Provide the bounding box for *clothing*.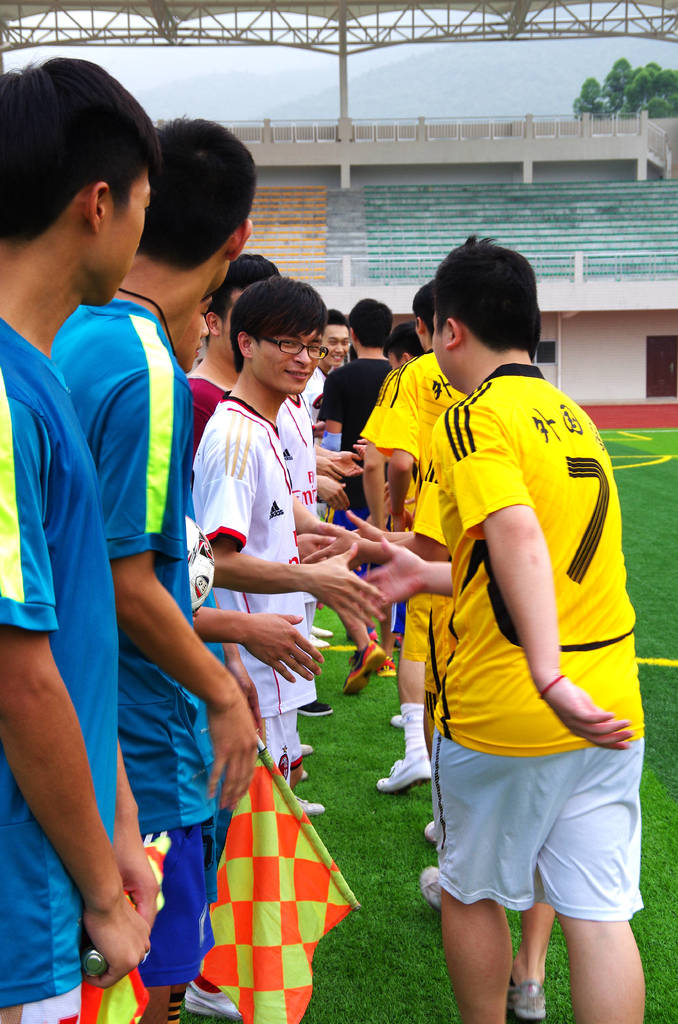
376,360,456,637.
